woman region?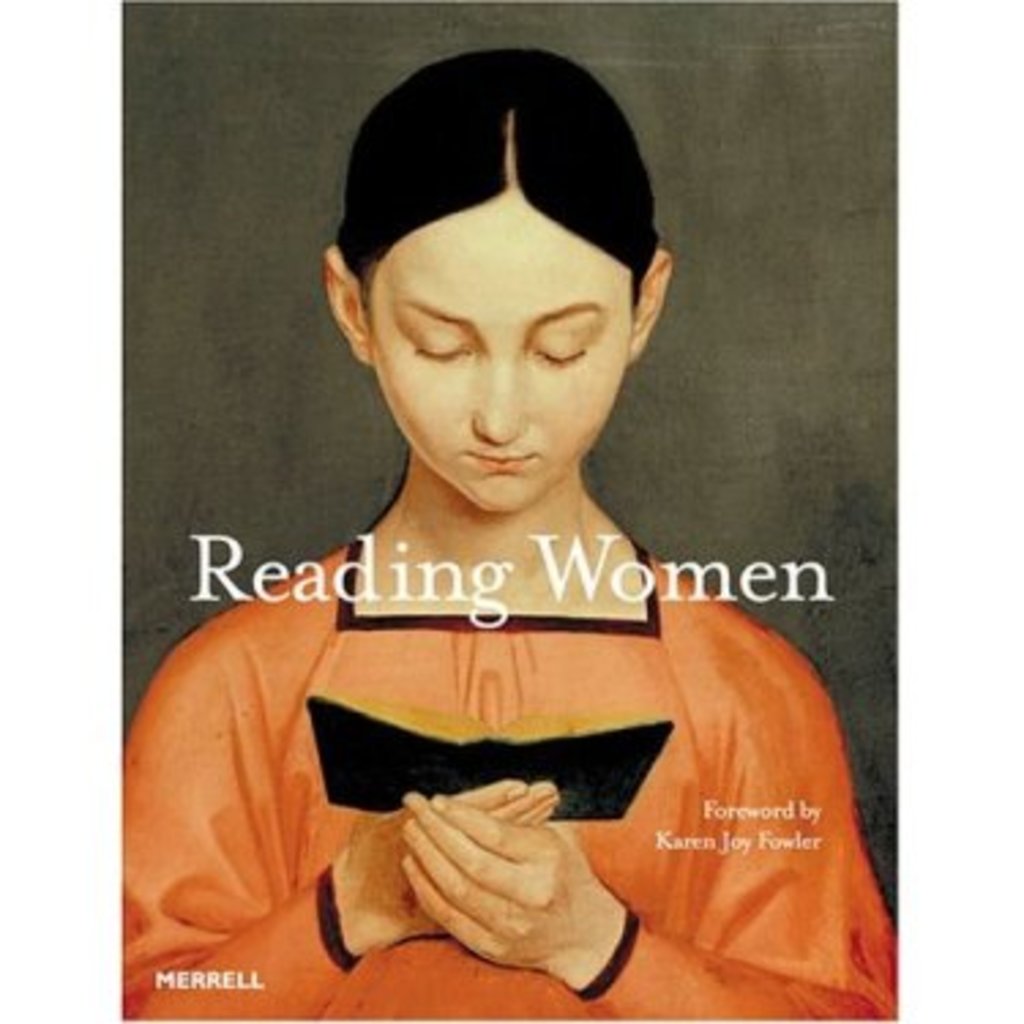
rect(137, 33, 893, 961)
